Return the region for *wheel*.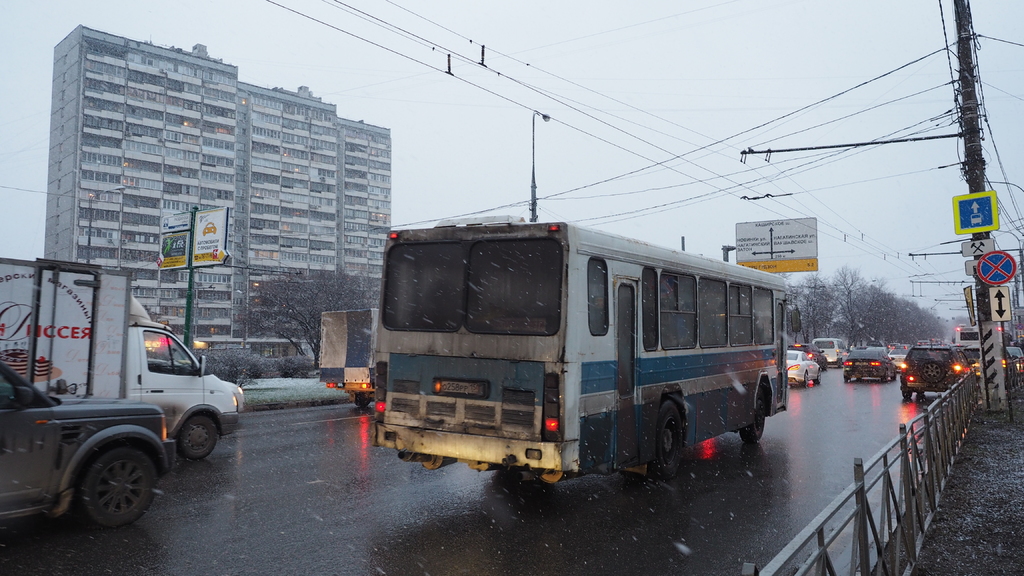
77 440 157 531.
